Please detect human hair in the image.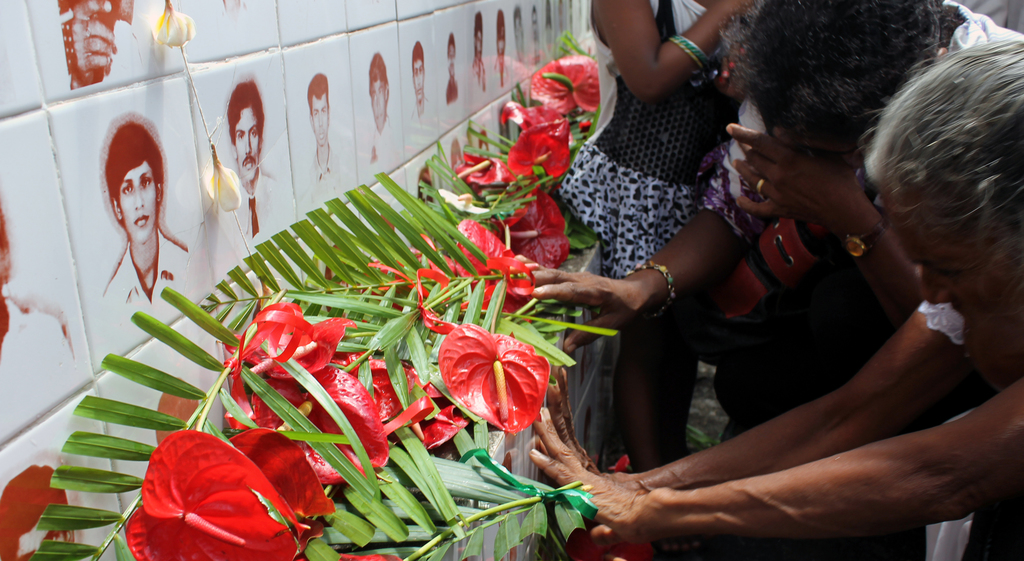
[445, 34, 456, 53].
